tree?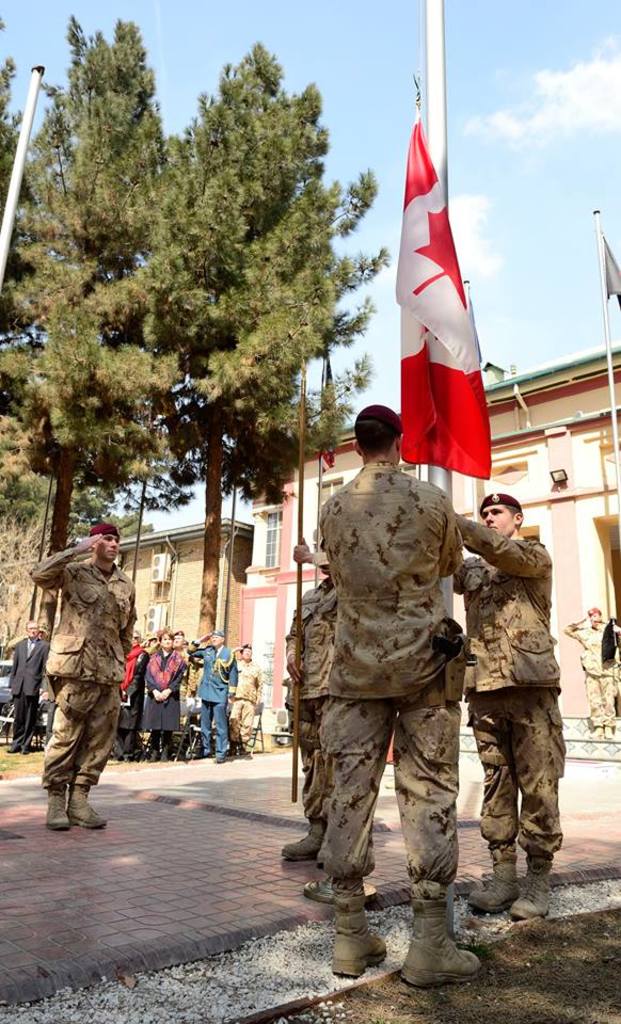
bbox=[0, 5, 172, 635]
